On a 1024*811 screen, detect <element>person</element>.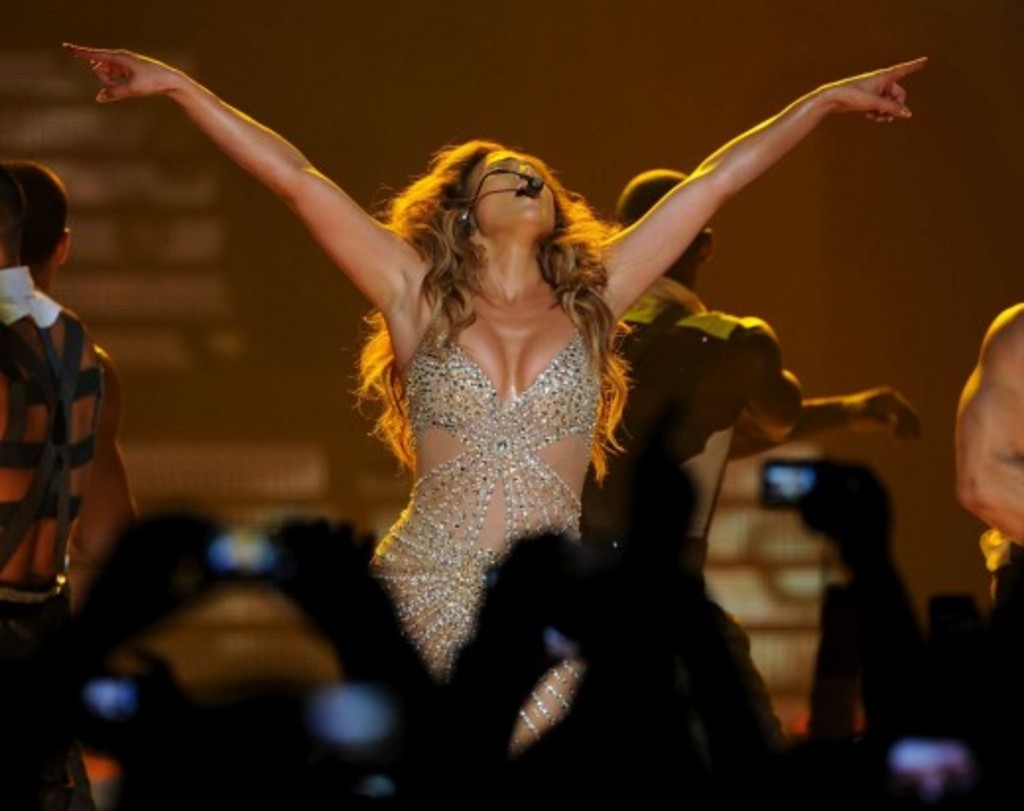
region(725, 386, 918, 465).
